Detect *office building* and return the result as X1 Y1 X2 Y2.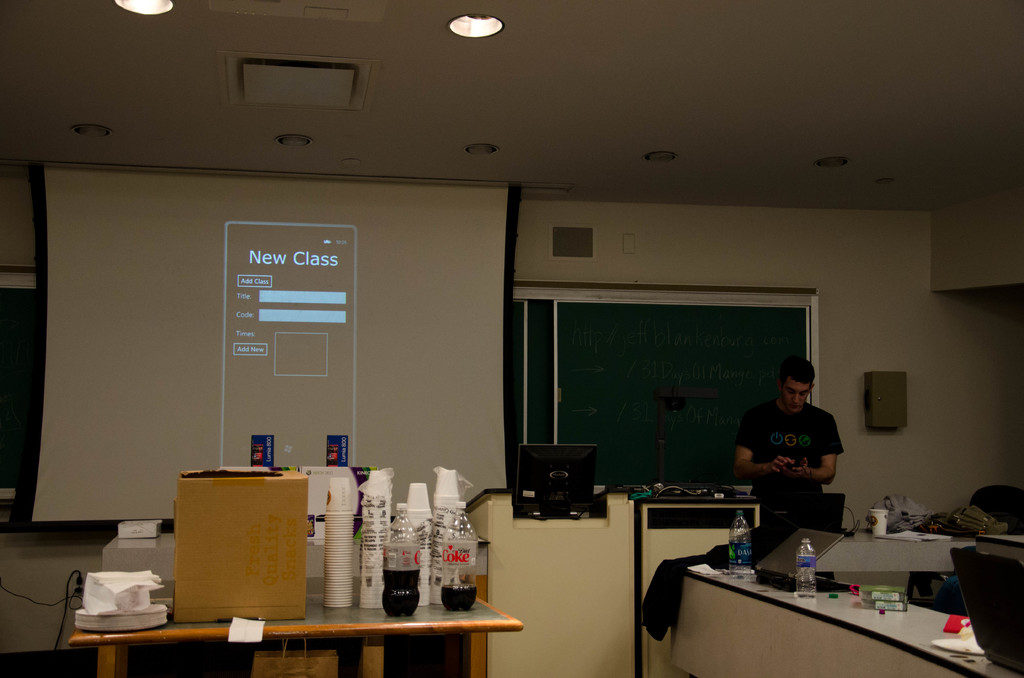
55 38 964 677.
